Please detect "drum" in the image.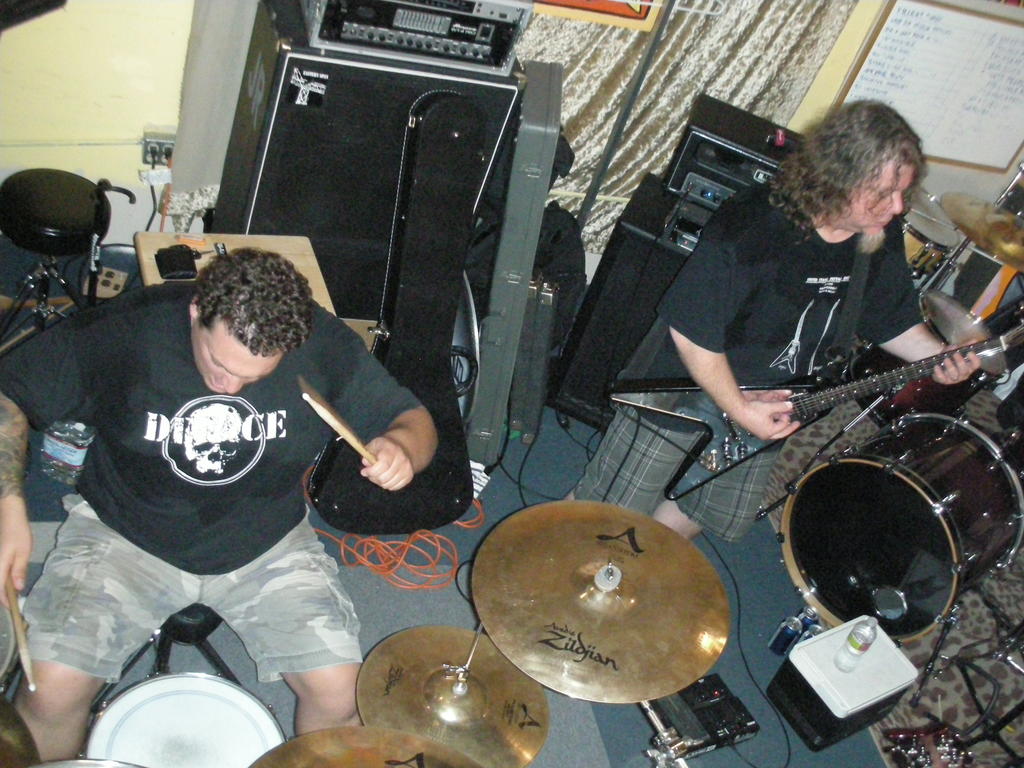
(left=897, top=184, right=961, bottom=291).
